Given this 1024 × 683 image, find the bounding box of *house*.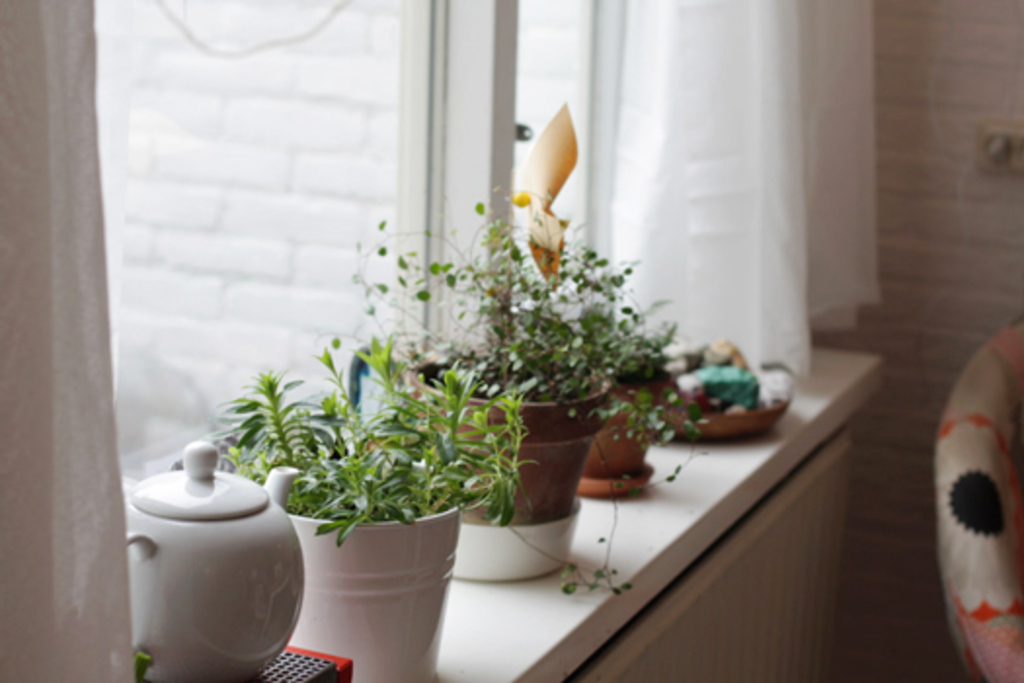
Rect(0, 0, 1022, 681).
